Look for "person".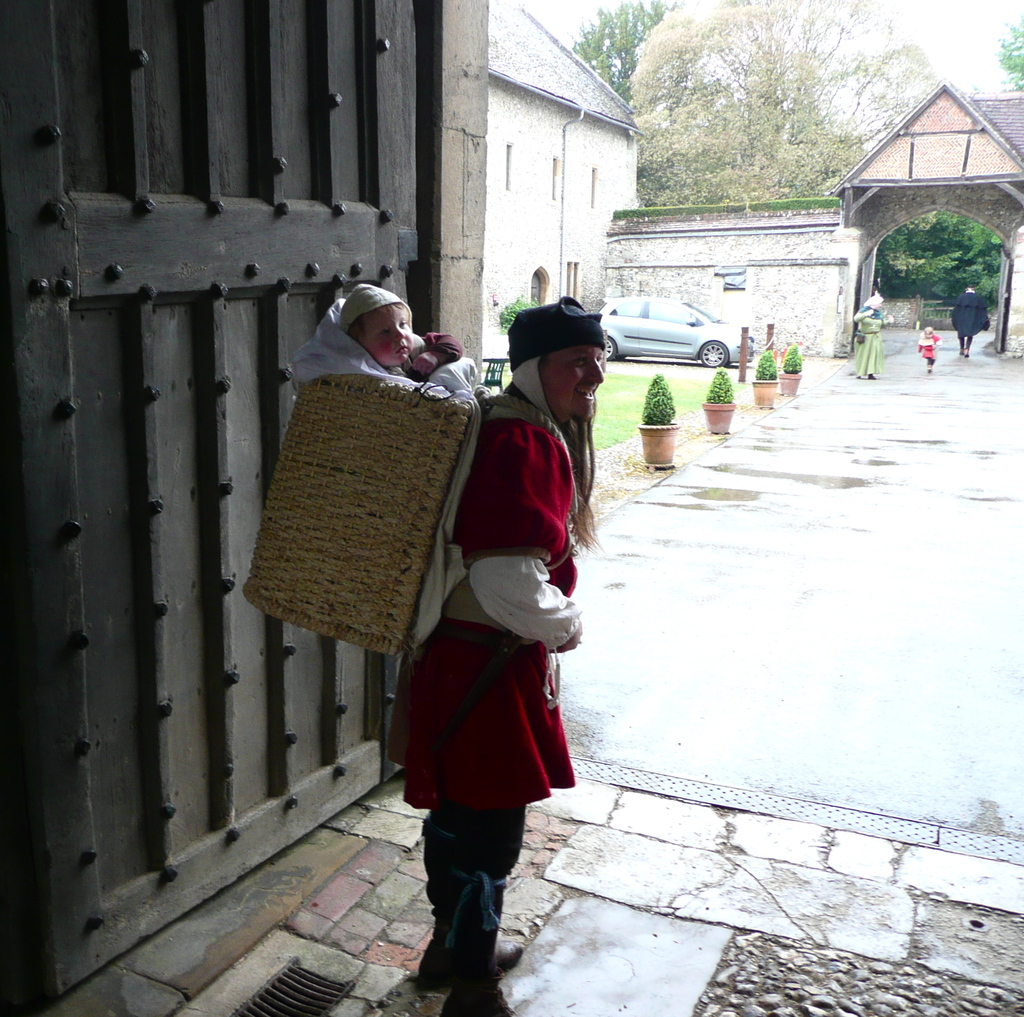
Found: 950:285:988:353.
